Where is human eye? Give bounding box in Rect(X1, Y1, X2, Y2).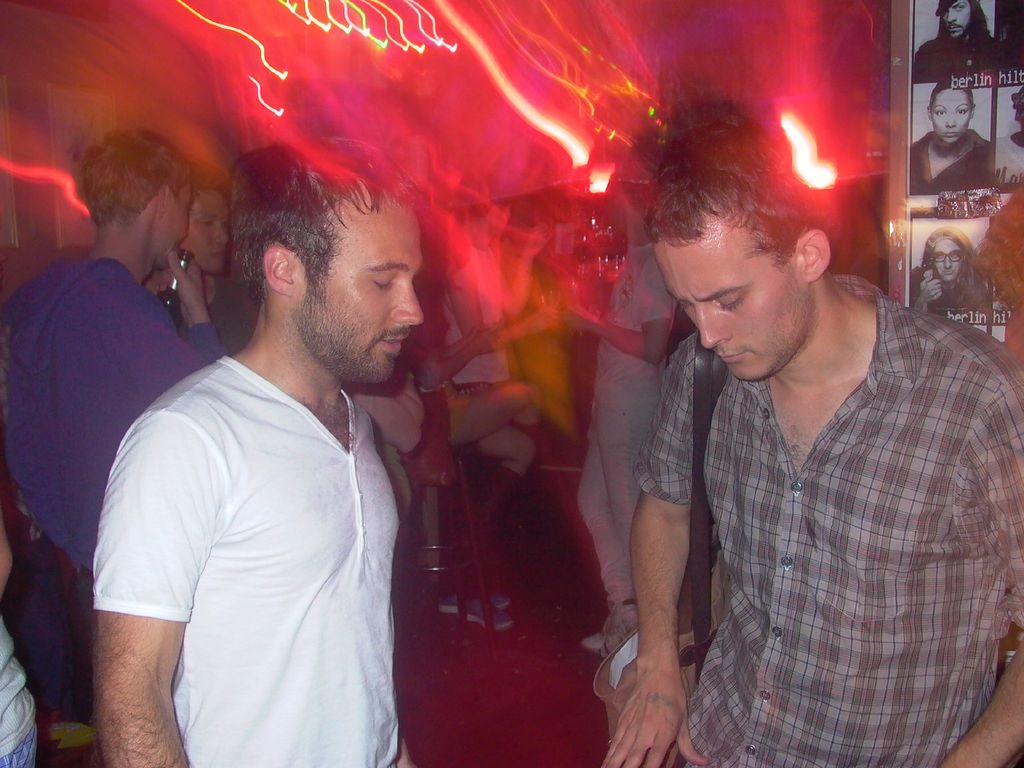
Rect(202, 216, 216, 228).
